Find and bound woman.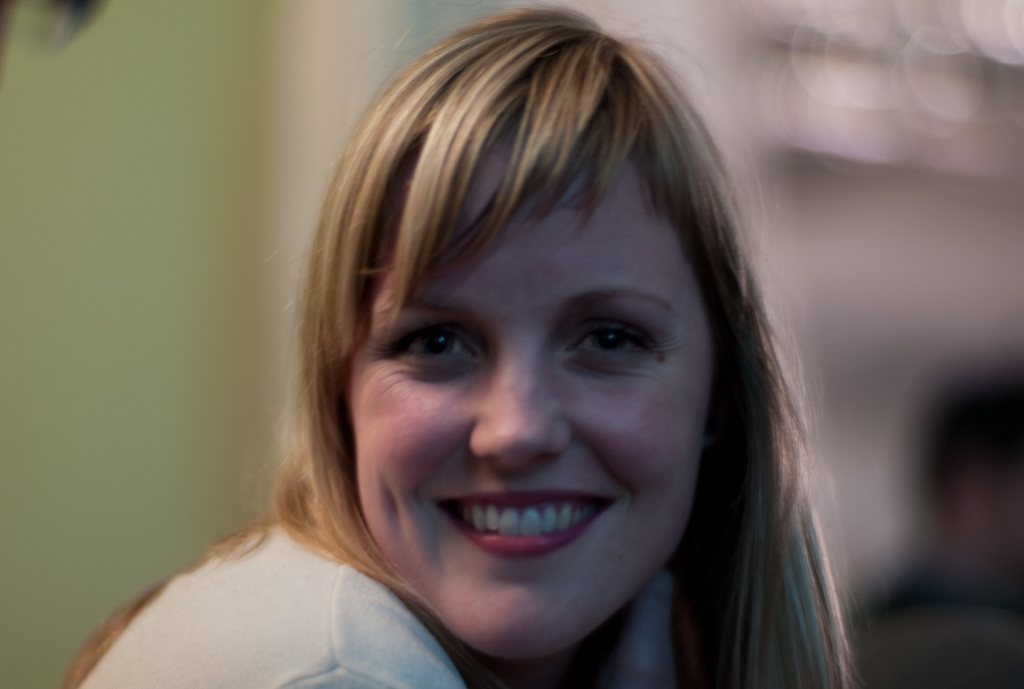
Bound: (72,12,870,687).
